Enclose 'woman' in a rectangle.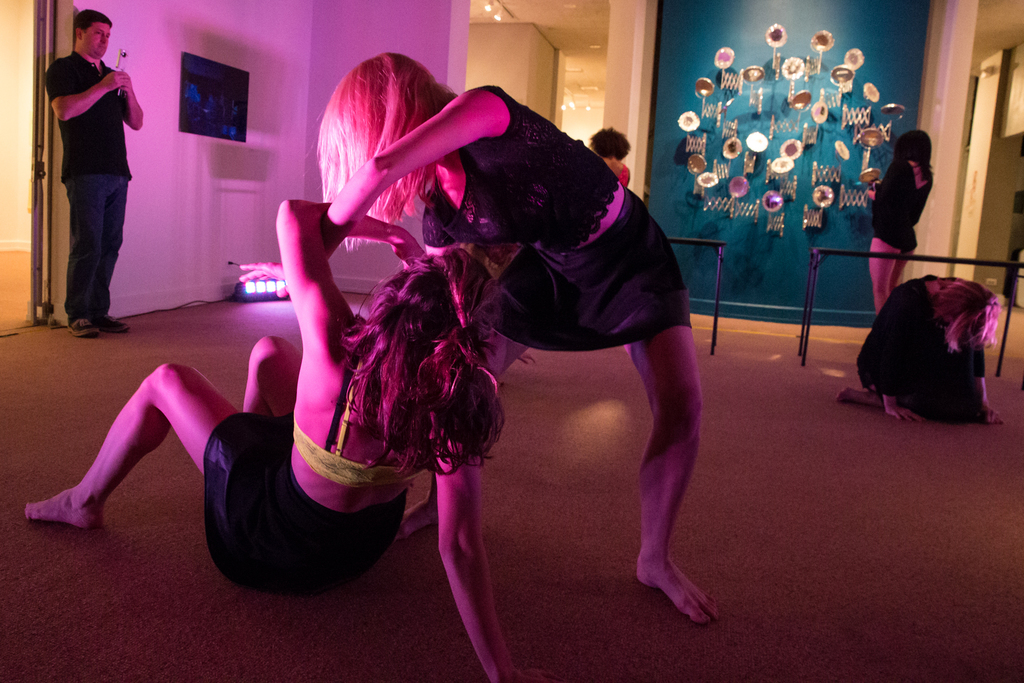
BBox(20, 197, 566, 682).
